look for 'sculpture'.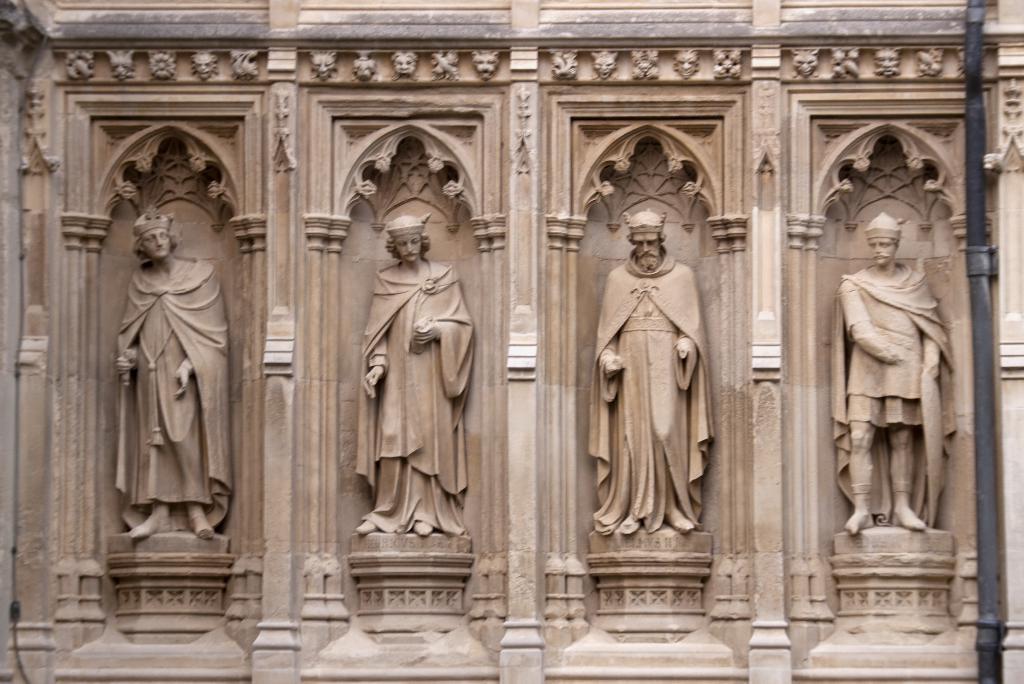
Found: <region>351, 211, 474, 536</region>.
